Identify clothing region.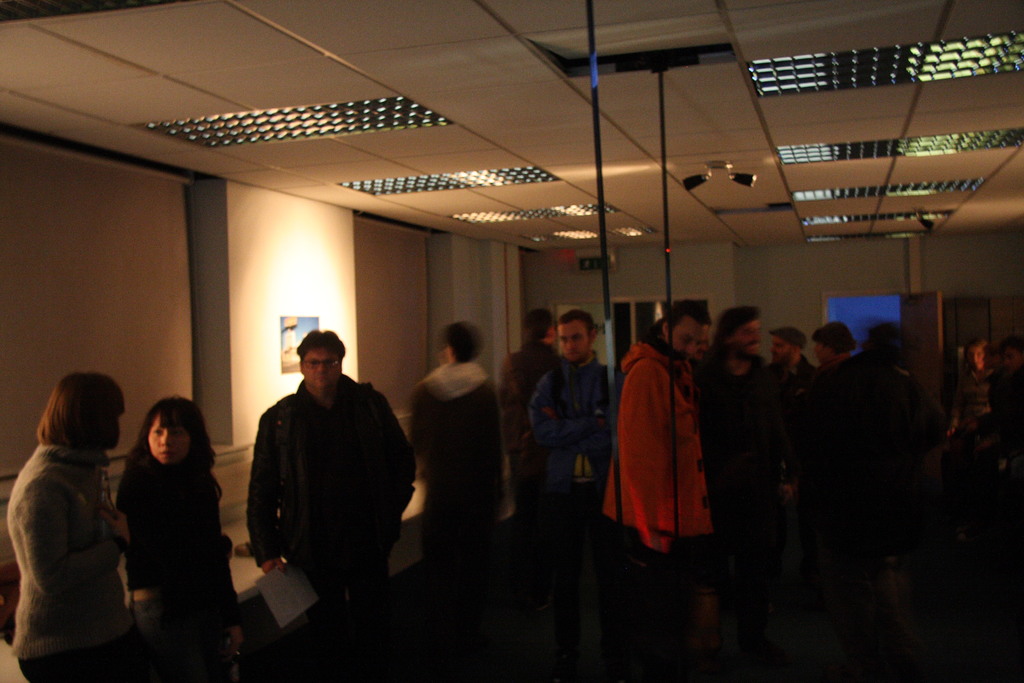
Region: {"left": 808, "top": 360, "right": 939, "bottom": 529}.
